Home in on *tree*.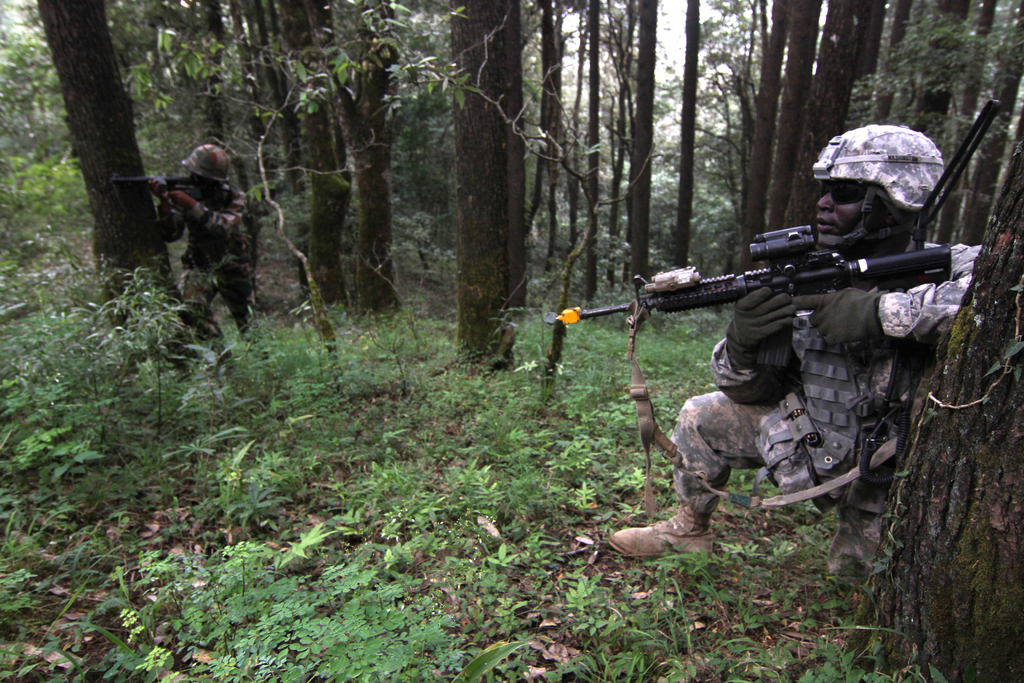
Homed in at BBox(104, 0, 175, 113).
